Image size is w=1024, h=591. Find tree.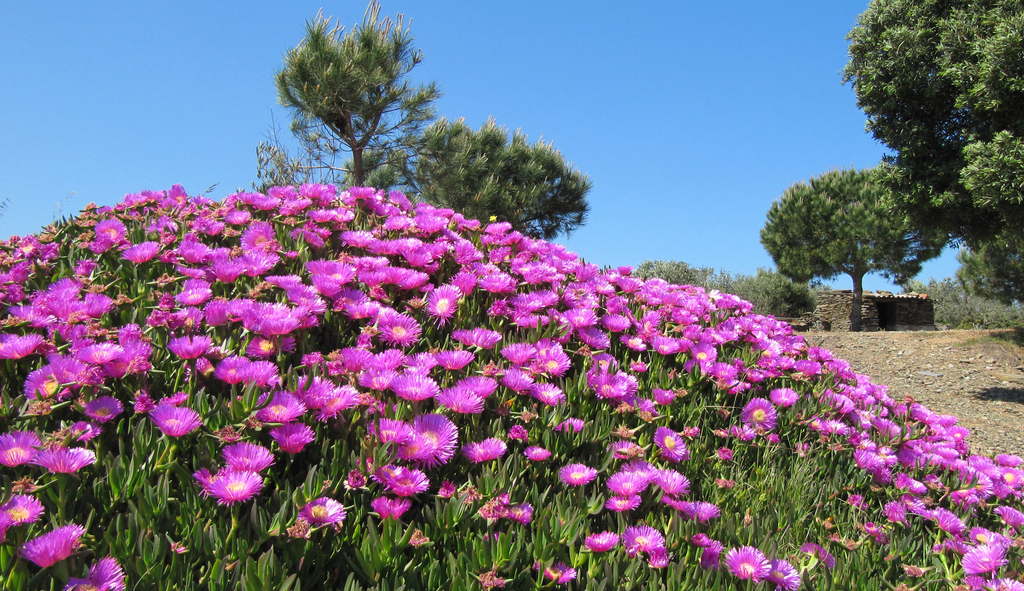
266, 0, 440, 187.
